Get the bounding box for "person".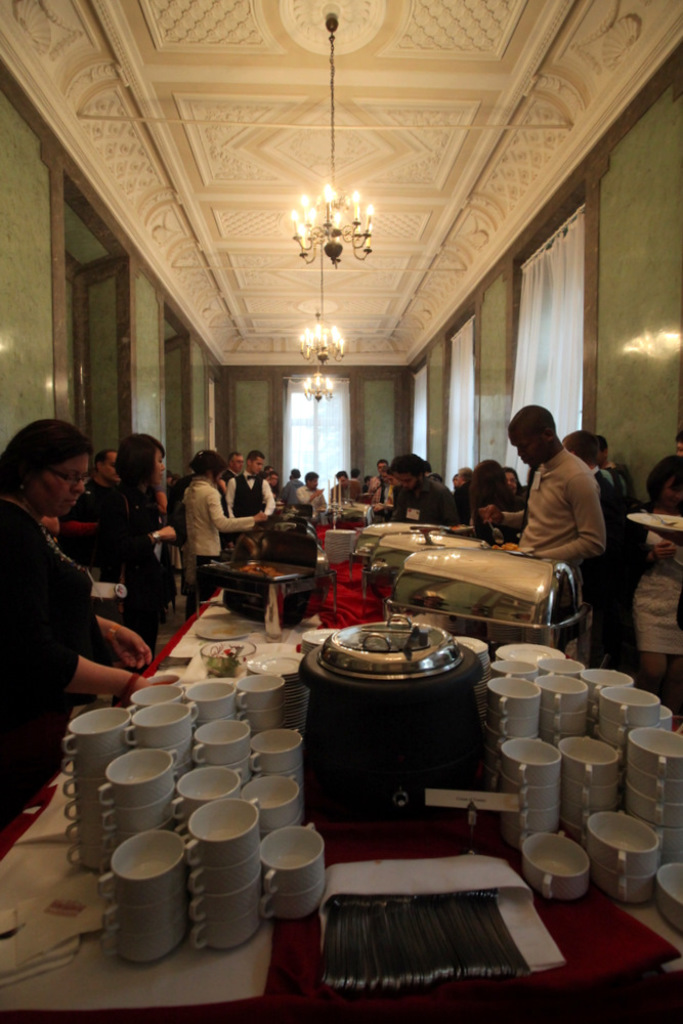
crop(293, 473, 327, 510).
